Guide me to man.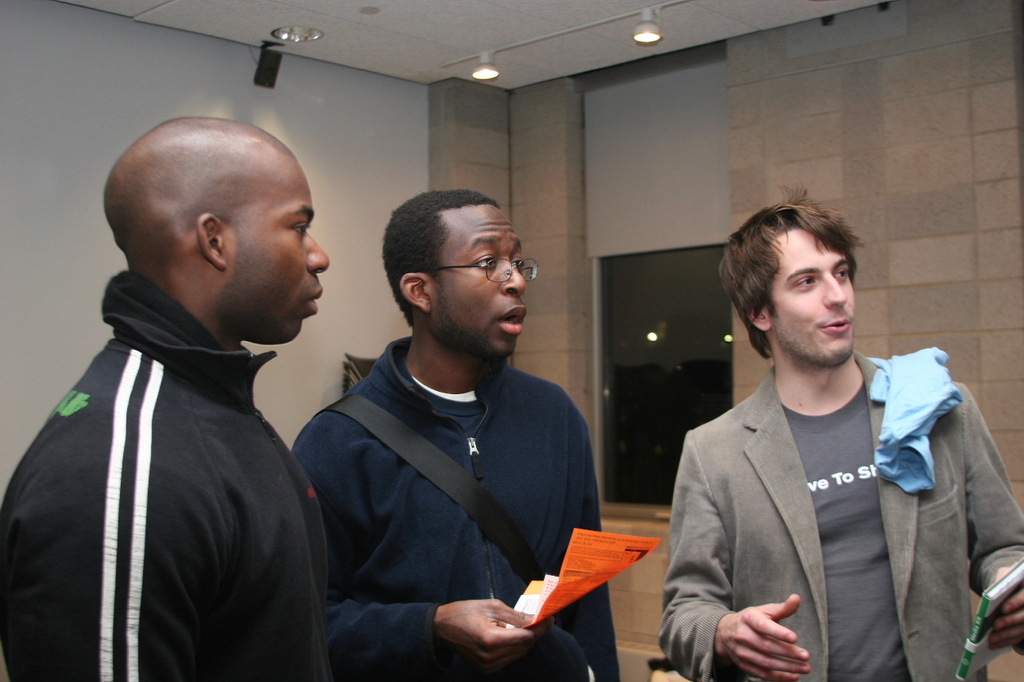
Guidance: detection(0, 103, 334, 681).
